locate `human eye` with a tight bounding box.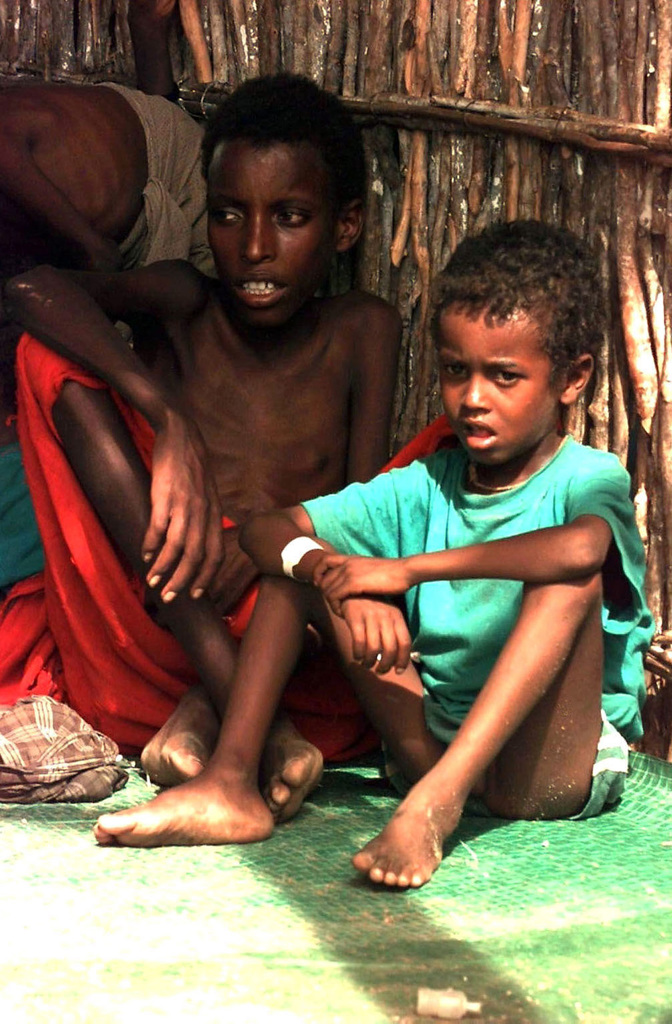
210, 200, 243, 224.
